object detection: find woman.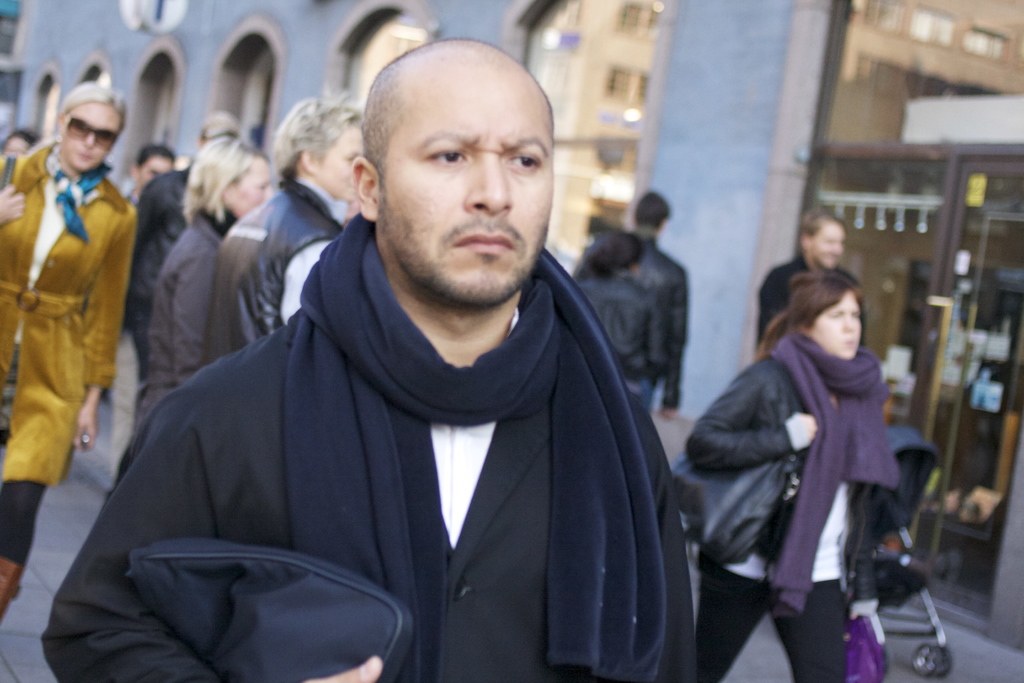
141 132 276 438.
